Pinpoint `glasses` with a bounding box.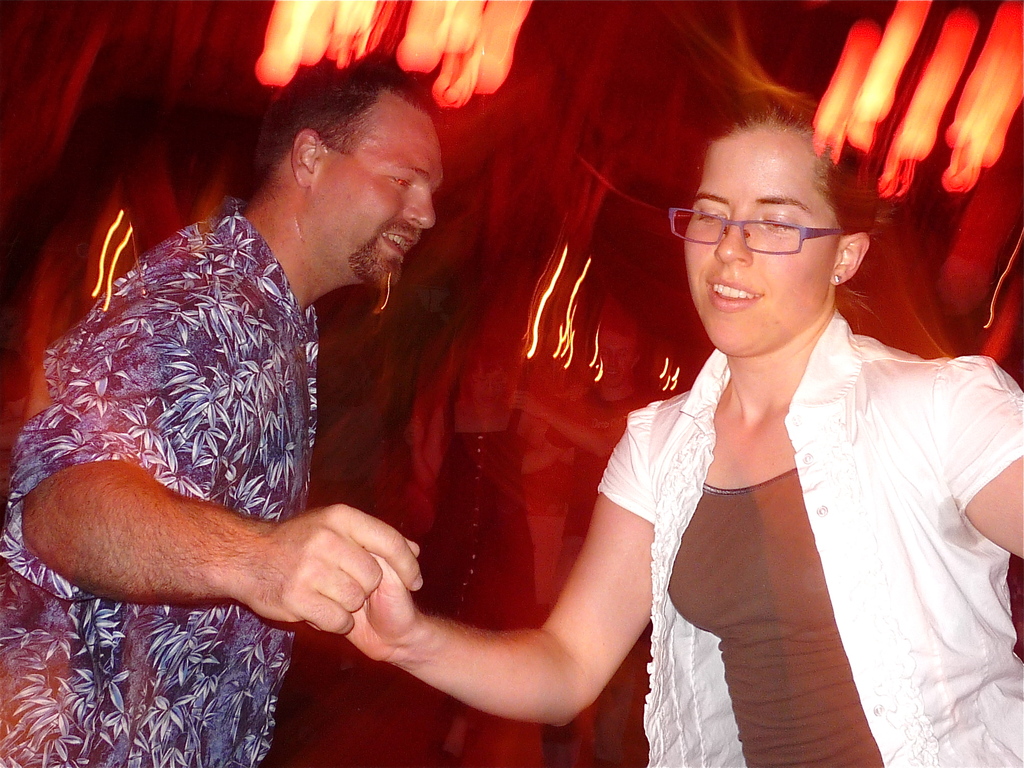
select_region(674, 186, 858, 259).
